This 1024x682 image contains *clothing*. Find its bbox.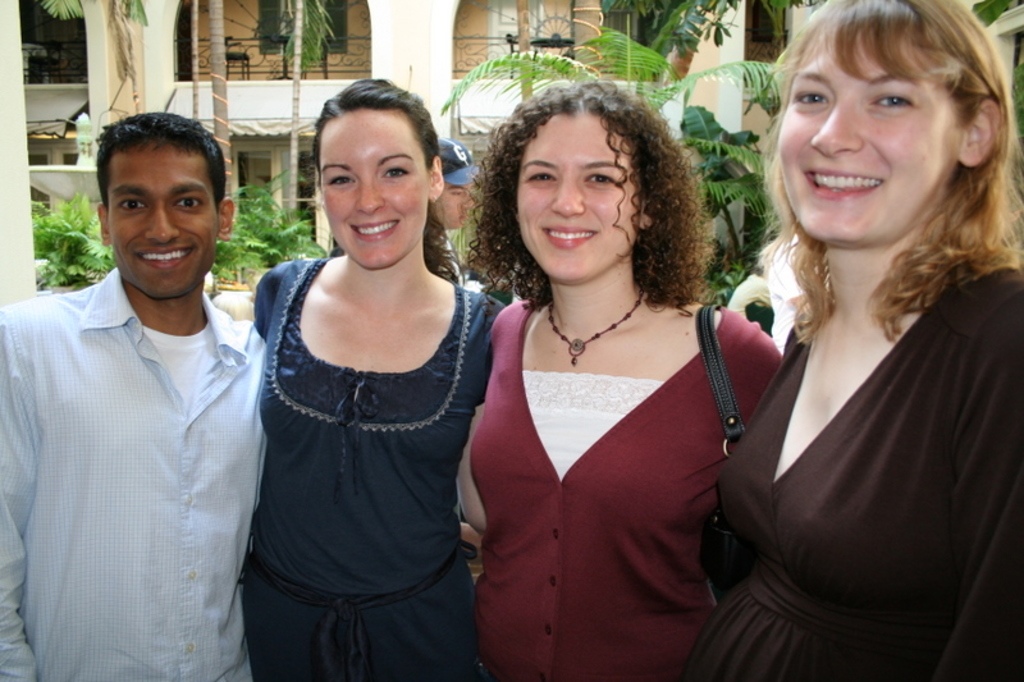
242:252:516:681.
